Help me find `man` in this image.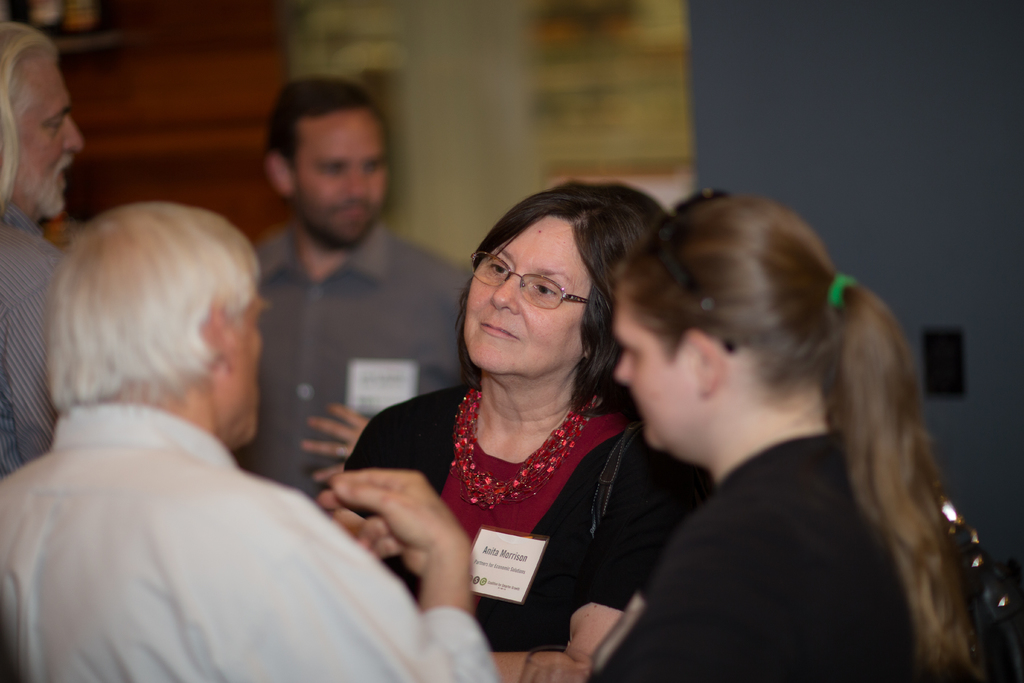
Found it: <box>0,190,404,668</box>.
